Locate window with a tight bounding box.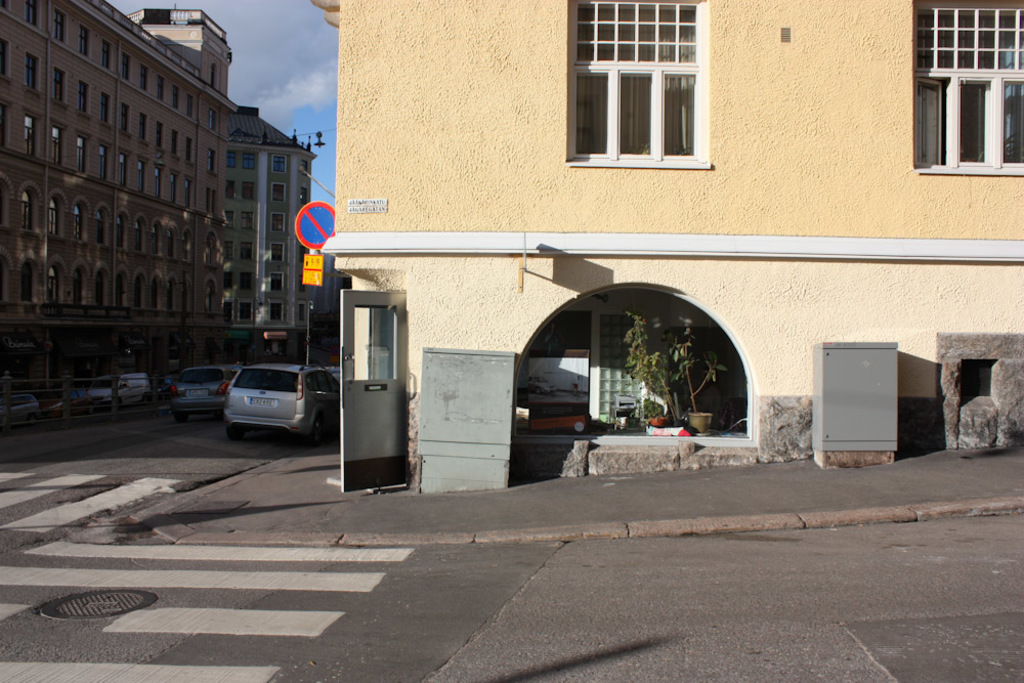
pyautogui.locateOnScreen(25, 0, 43, 32).
